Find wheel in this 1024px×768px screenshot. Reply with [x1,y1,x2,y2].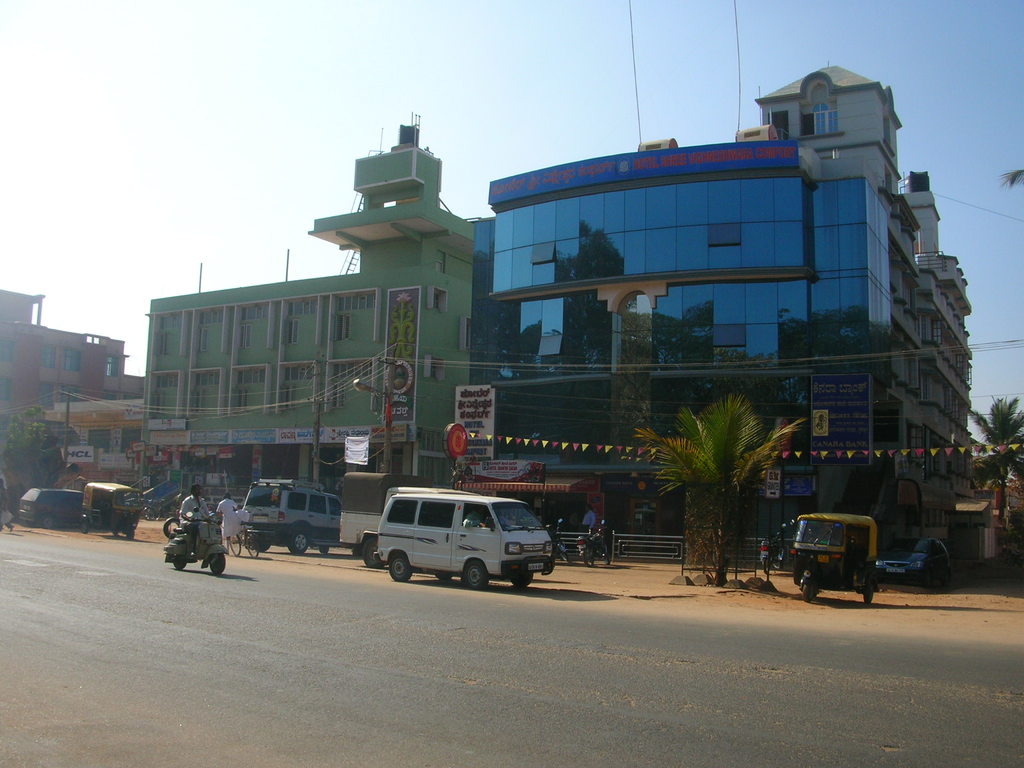
[287,525,310,558].
